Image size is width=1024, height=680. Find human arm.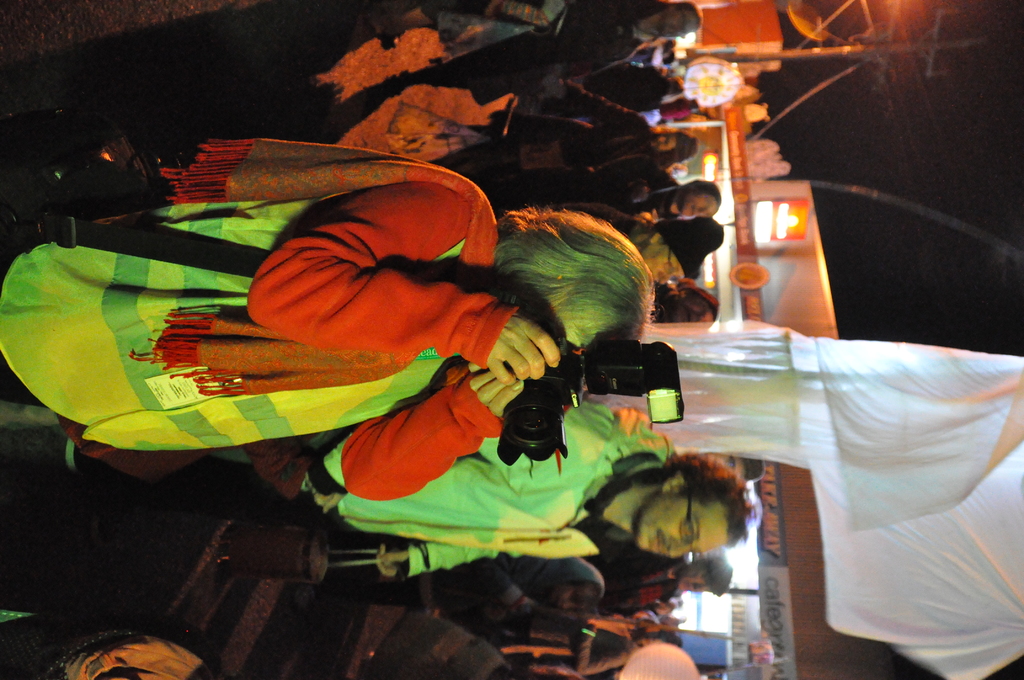
locate(319, 380, 502, 526).
